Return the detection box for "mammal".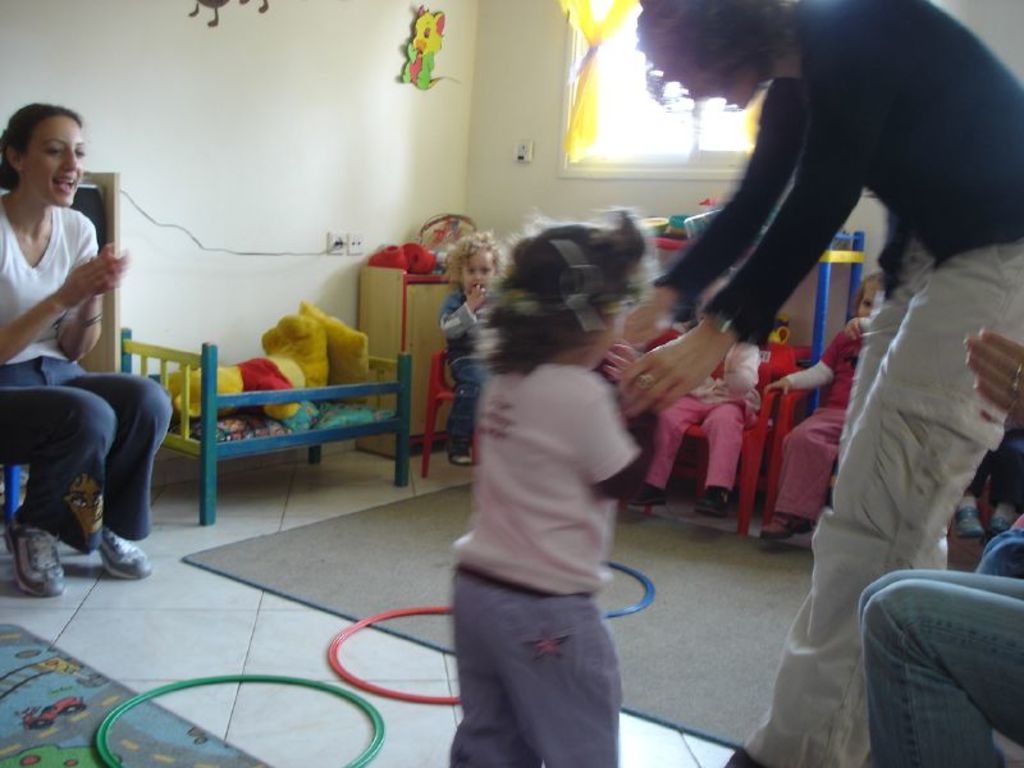
(left=856, top=324, right=1016, bottom=767).
